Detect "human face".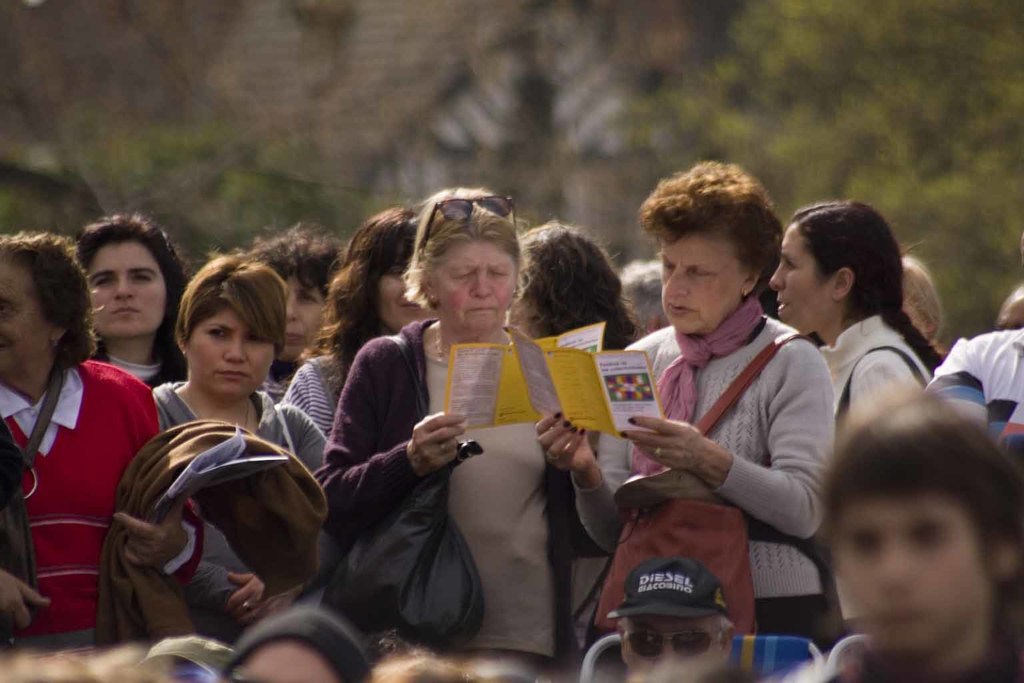
Detected at bbox=(666, 233, 743, 336).
